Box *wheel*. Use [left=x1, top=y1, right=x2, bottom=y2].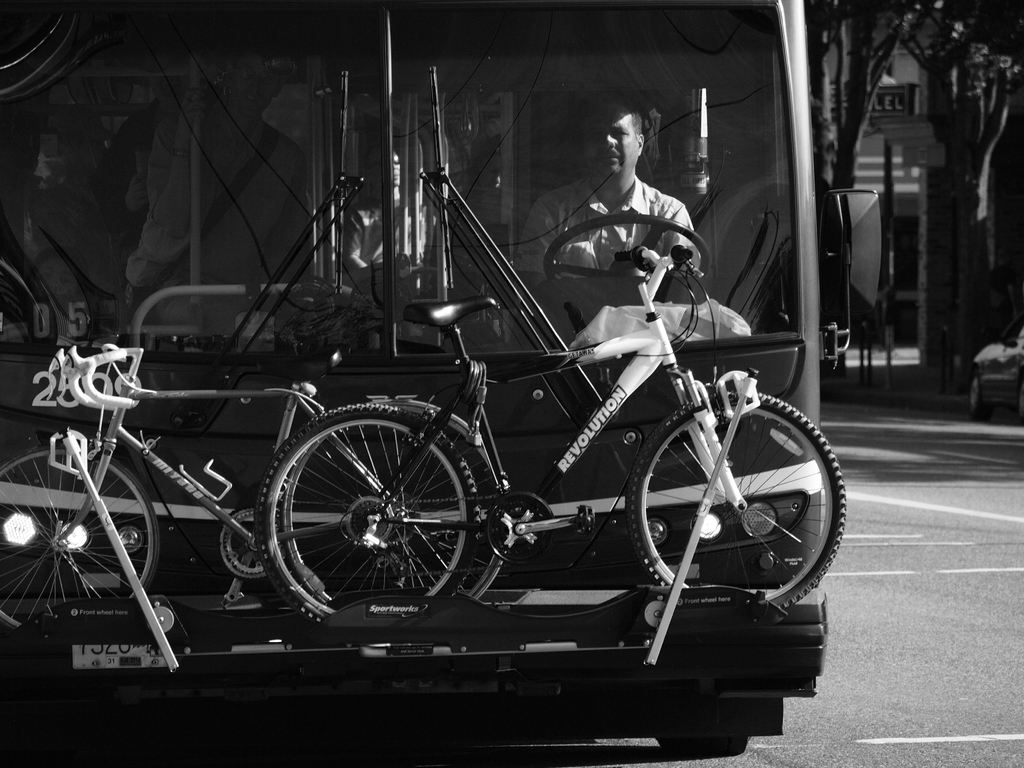
[left=970, top=375, right=995, bottom=422].
